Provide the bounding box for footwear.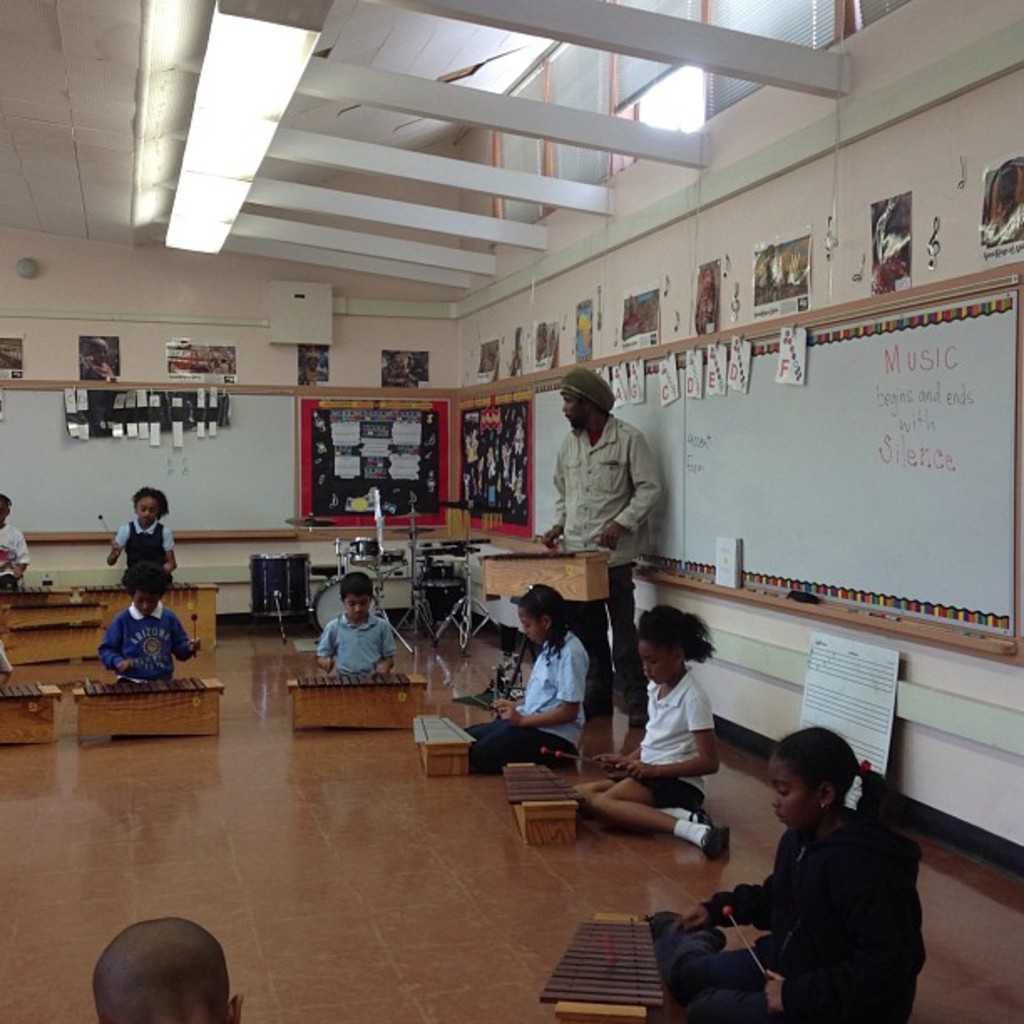
l=589, t=698, r=609, b=718.
